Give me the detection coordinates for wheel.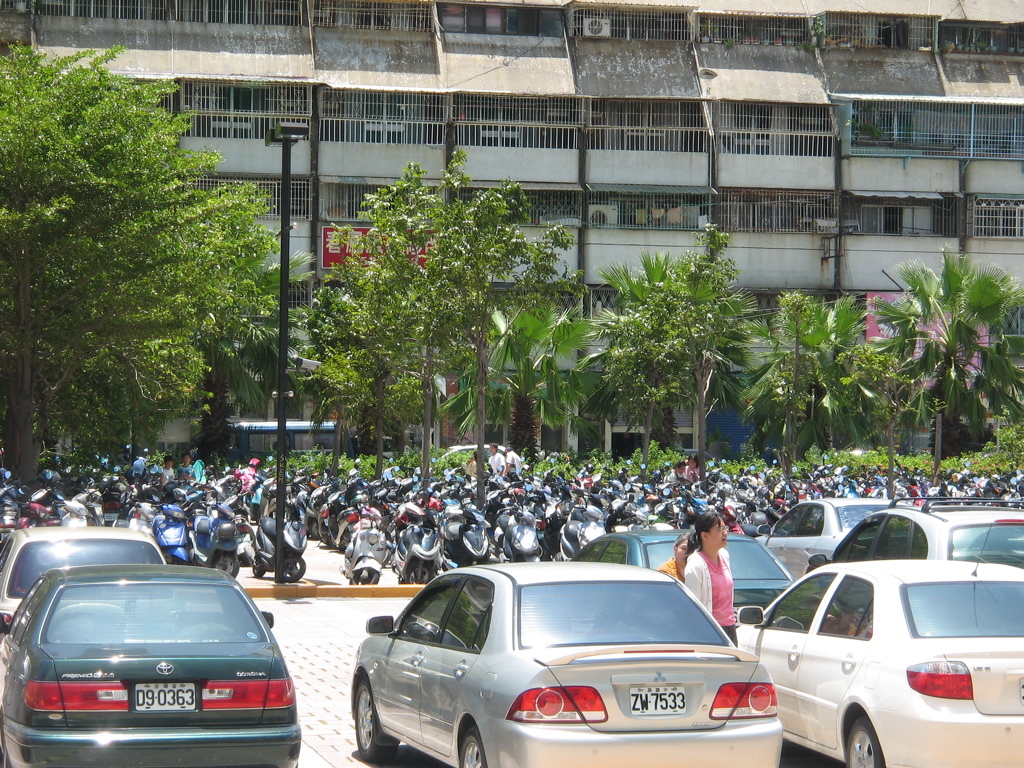
x1=460, y1=726, x2=487, y2=767.
